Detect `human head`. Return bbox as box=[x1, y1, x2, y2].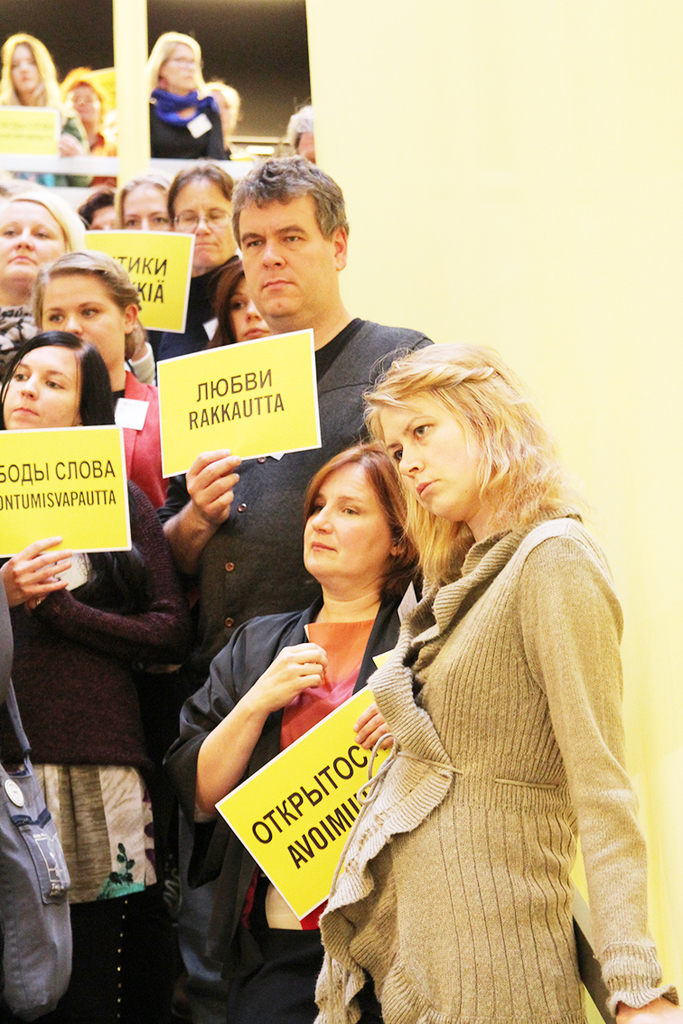
box=[0, 31, 55, 91].
